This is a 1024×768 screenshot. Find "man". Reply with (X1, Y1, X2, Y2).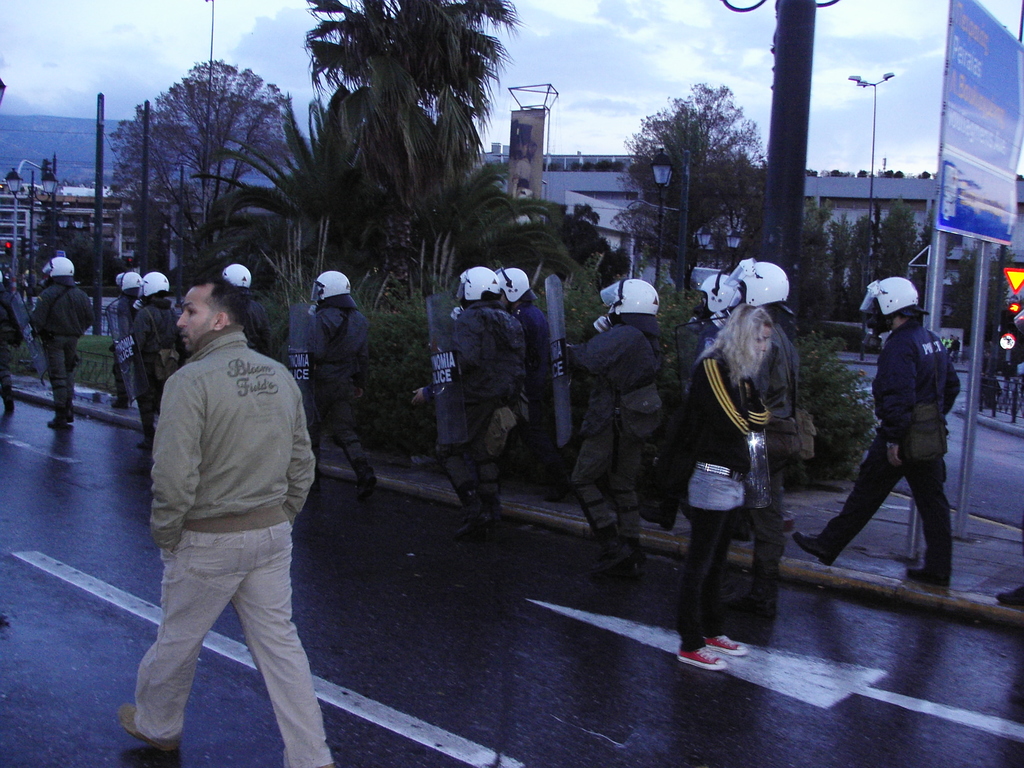
(216, 260, 282, 358).
